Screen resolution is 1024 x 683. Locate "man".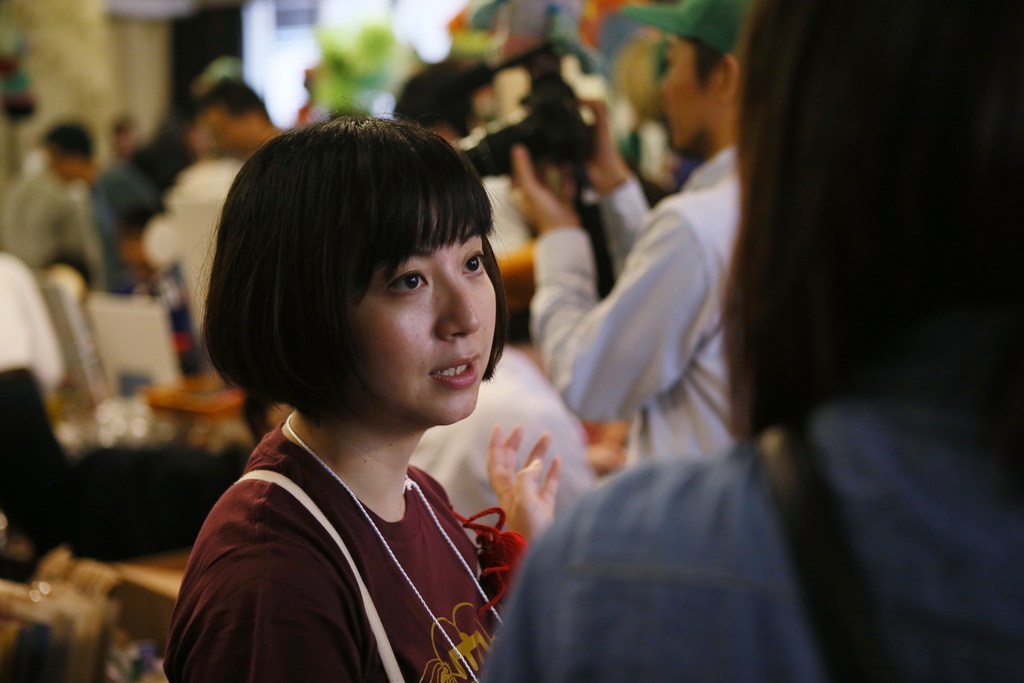
bbox=[507, 0, 736, 468].
